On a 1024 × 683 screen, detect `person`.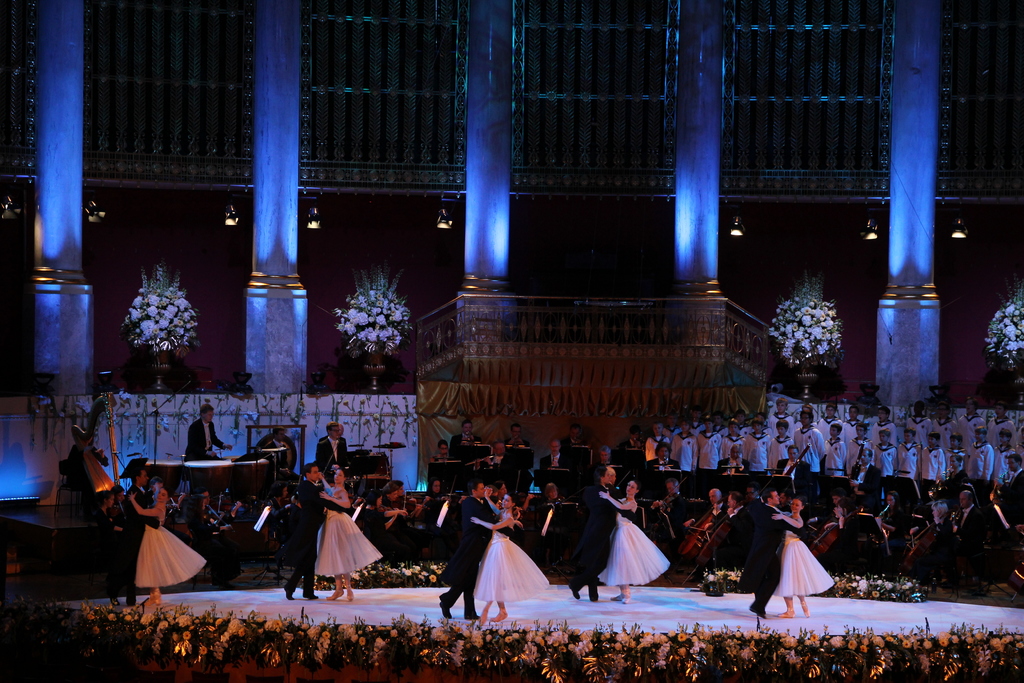
bbox=(876, 492, 912, 566).
